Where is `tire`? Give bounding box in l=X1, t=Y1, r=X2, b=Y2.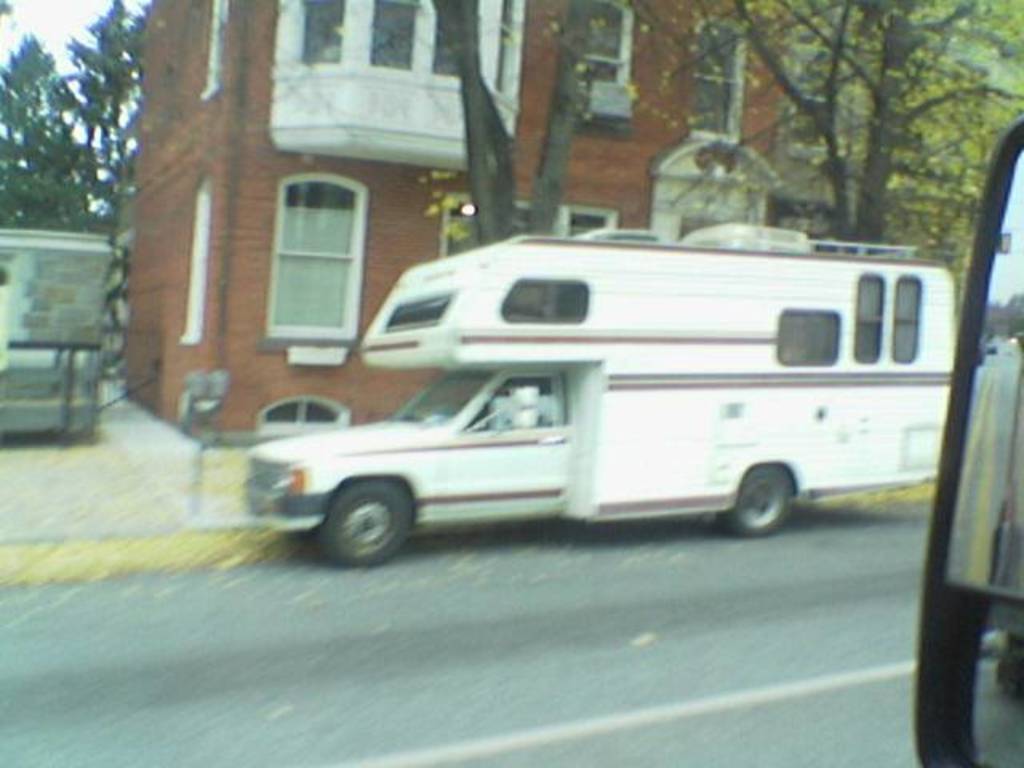
l=726, t=461, r=798, b=534.
